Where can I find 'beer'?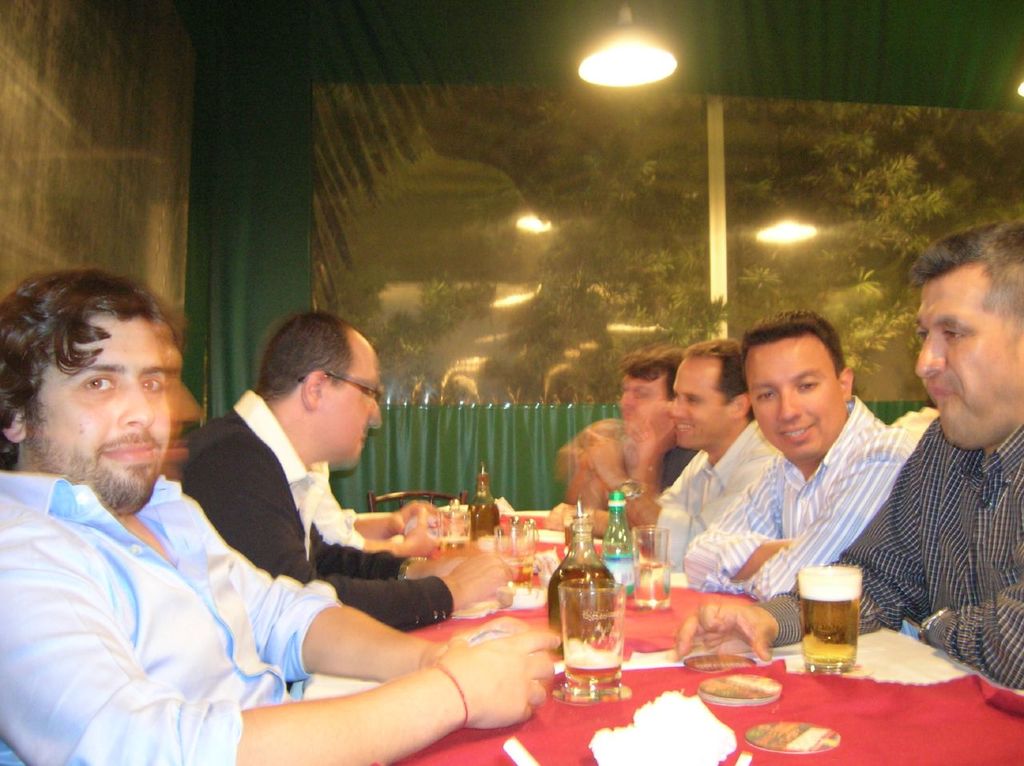
You can find it at <bbox>801, 569, 858, 670</bbox>.
